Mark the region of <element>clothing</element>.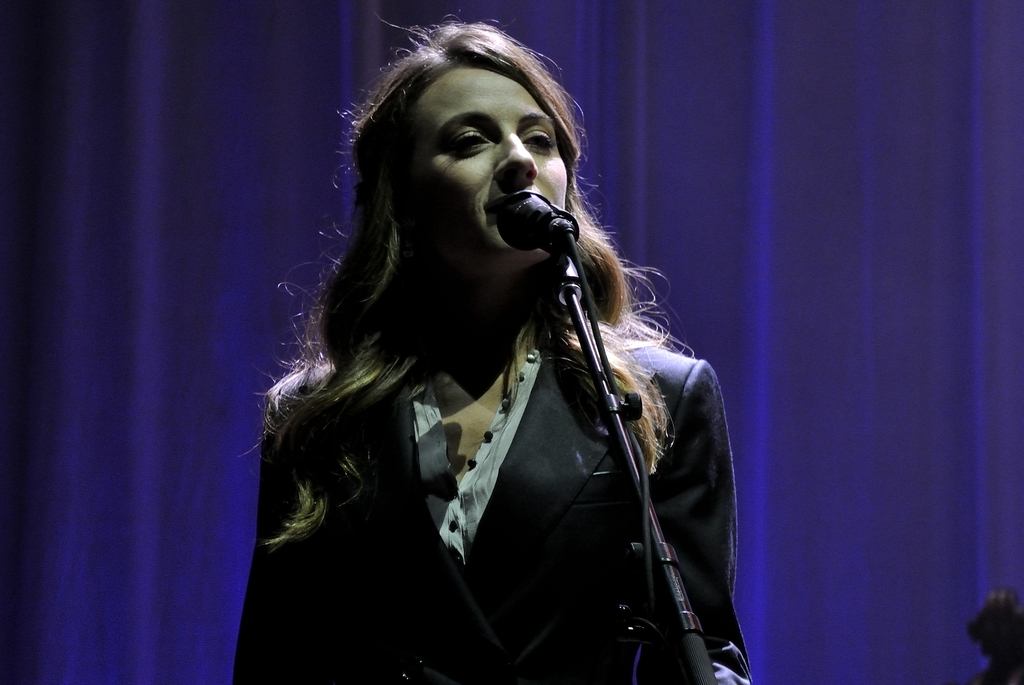
Region: 228,201,732,658.
